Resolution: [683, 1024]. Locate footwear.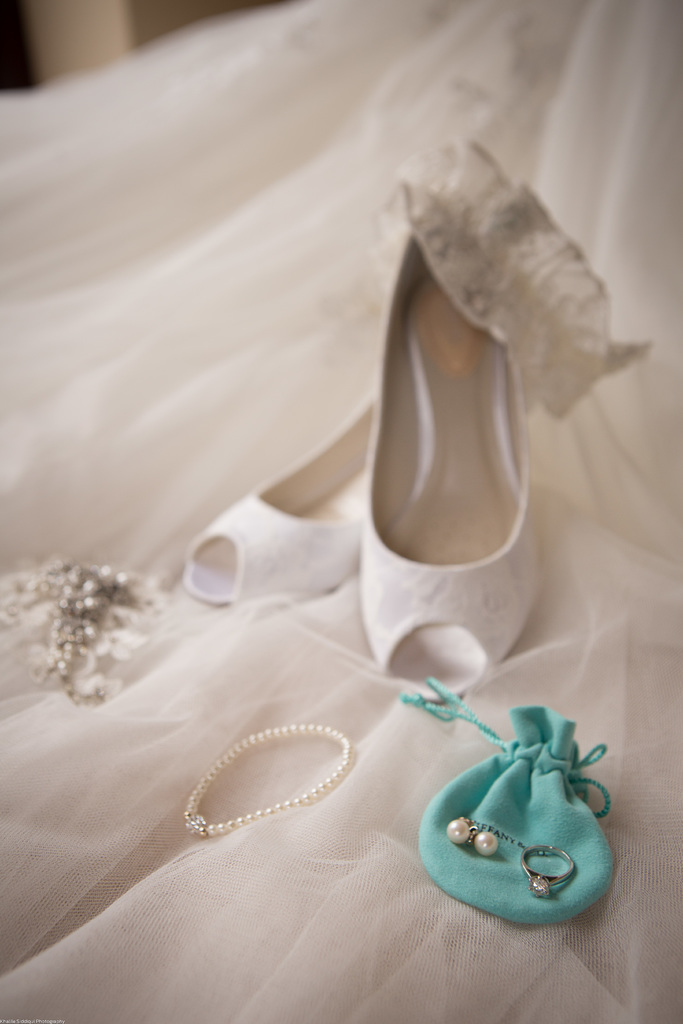
{"left": 176, "top": 397, "right": 374, "bottom": 607}.
